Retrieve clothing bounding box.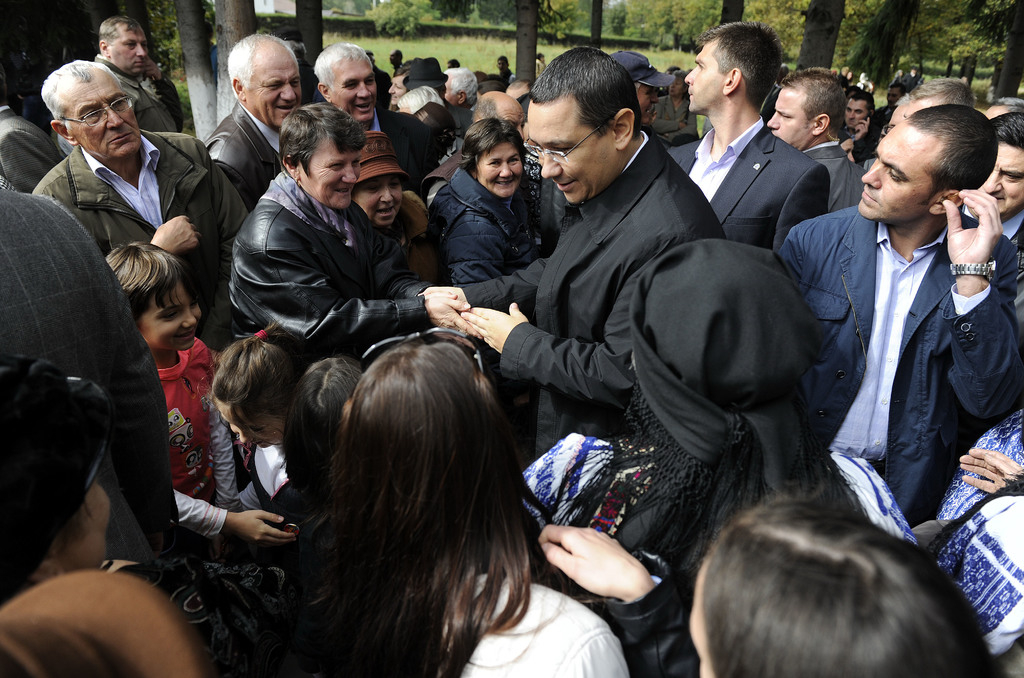
Bounding box: (left=0, top=53, right=1018, bottom=677).
